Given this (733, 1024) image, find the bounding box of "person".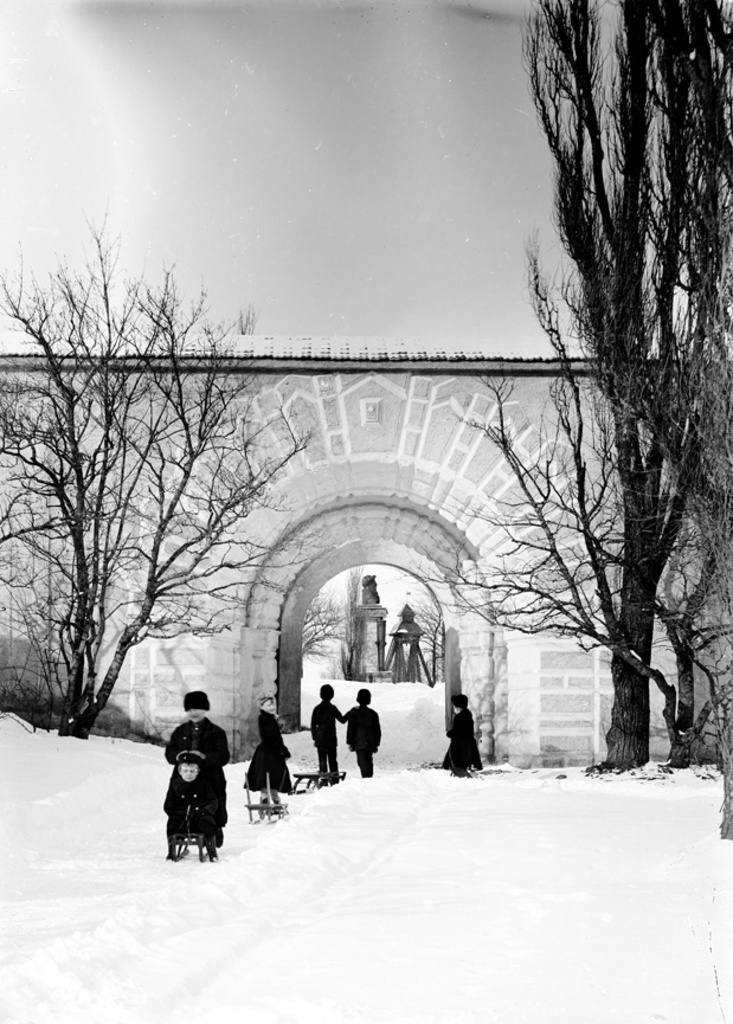
(x1=309, y1=685, x2=345, y2=779).
